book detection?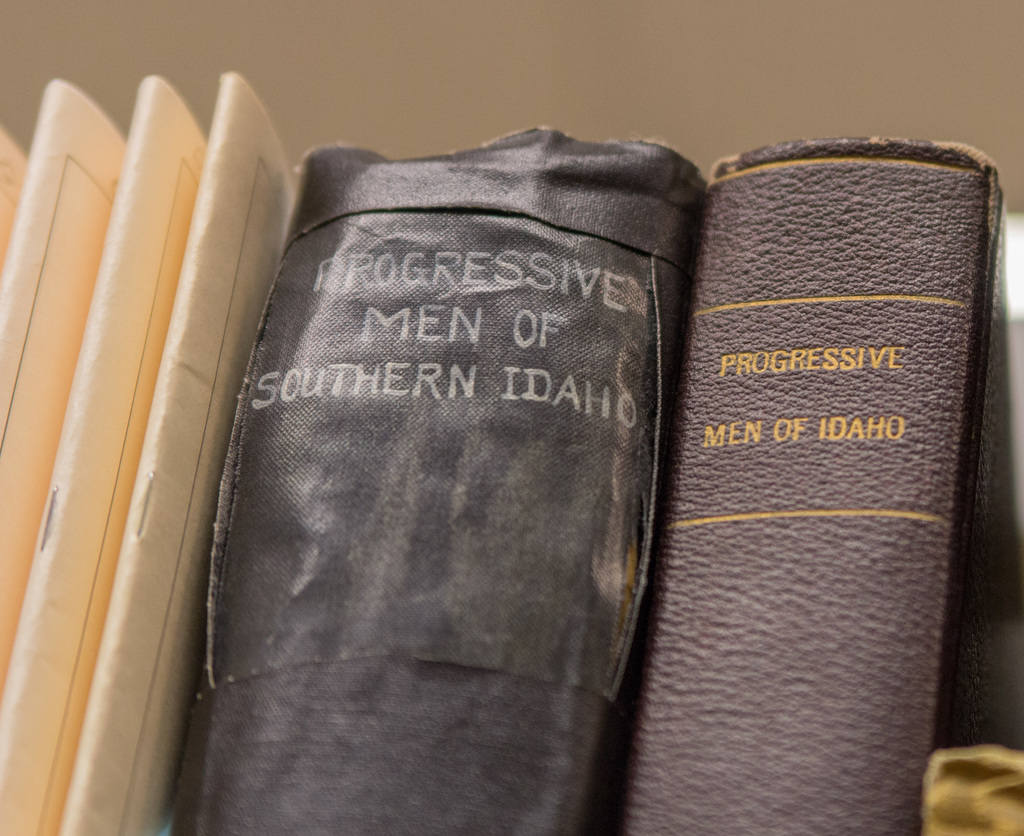
locate(0, 116, 32, 294)
